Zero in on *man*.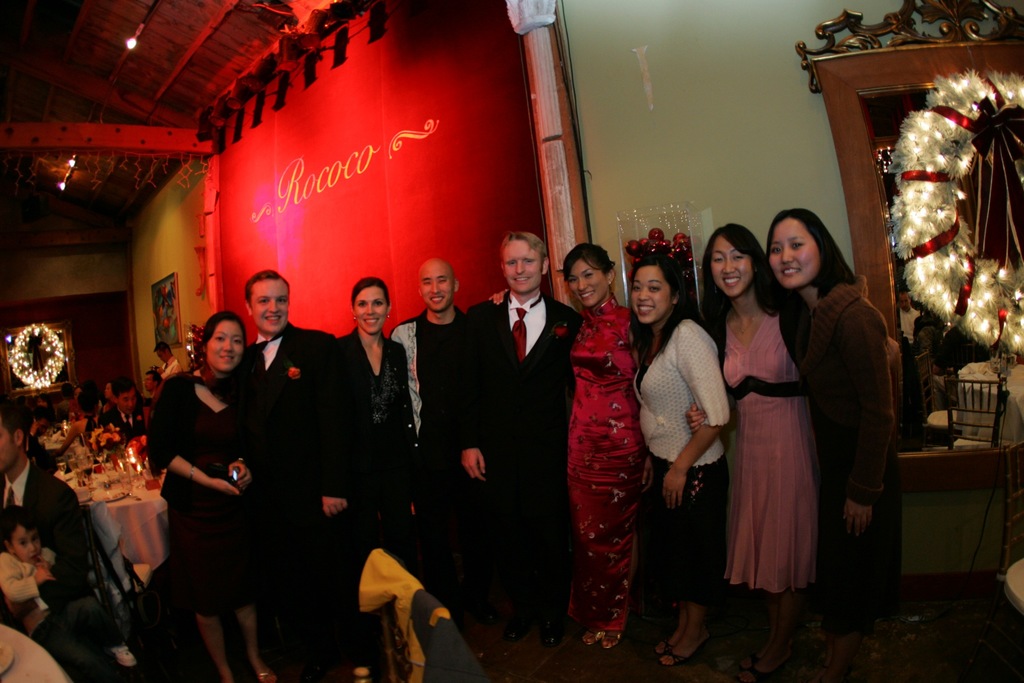
Zeroed in: <bbox>99, 379, 161, 458</bbox>.
